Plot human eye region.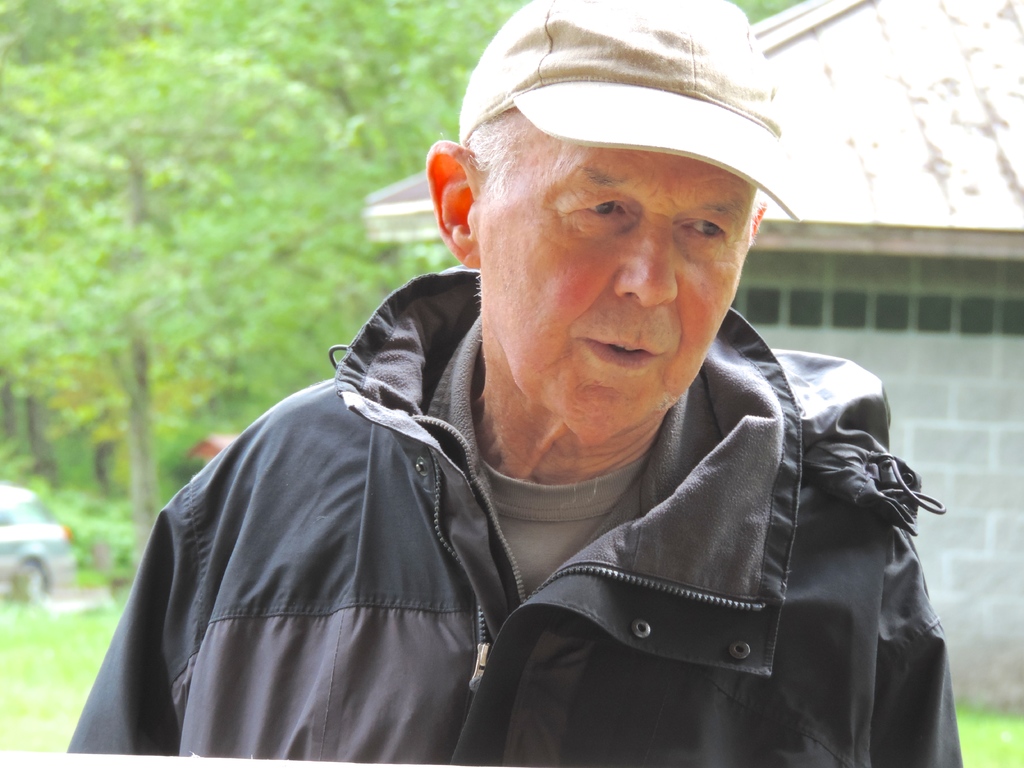
Plotted at {"x1": 585, "y1": 201, "x2": 623, "y2": 220}.
